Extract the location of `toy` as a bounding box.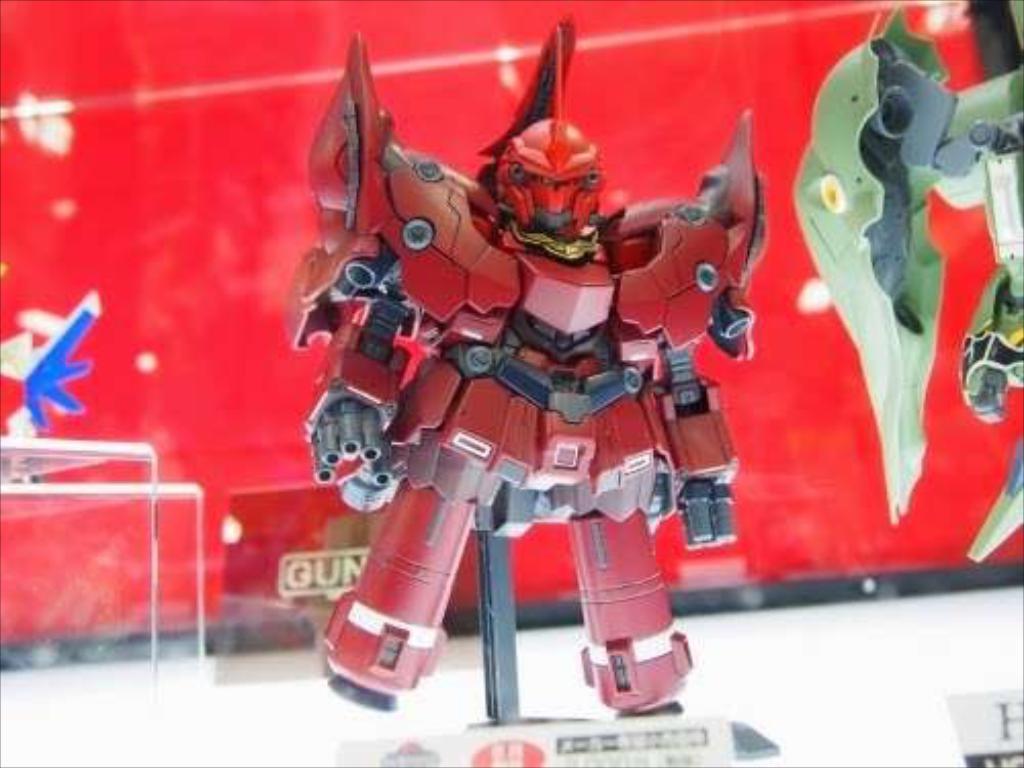
{"left": 23, "top": 283, "right": 96, "bottom": 422}.
